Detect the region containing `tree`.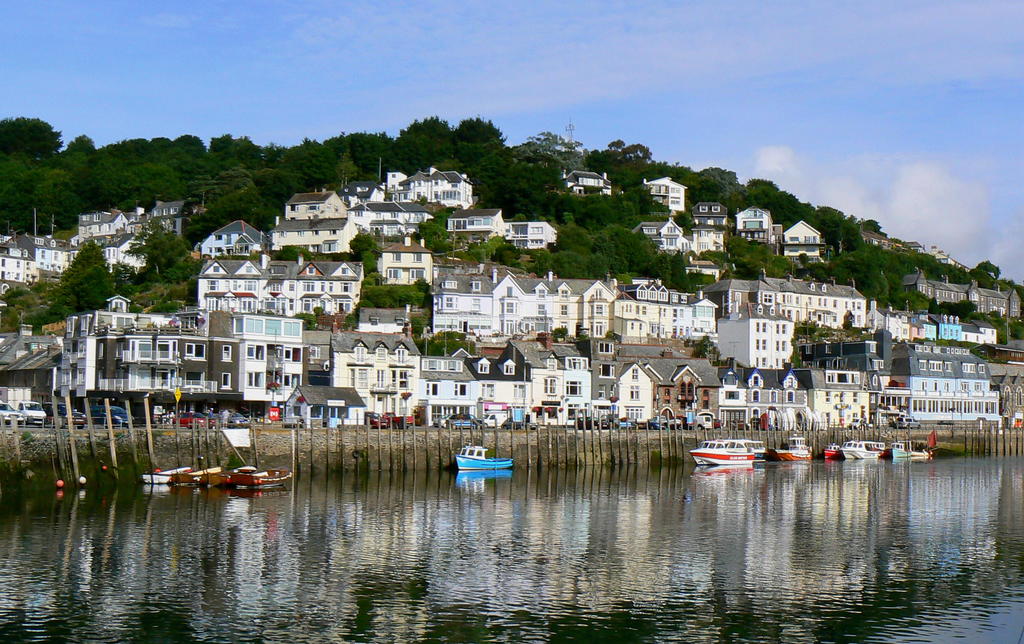
box=[494, 240, 524, 270].
